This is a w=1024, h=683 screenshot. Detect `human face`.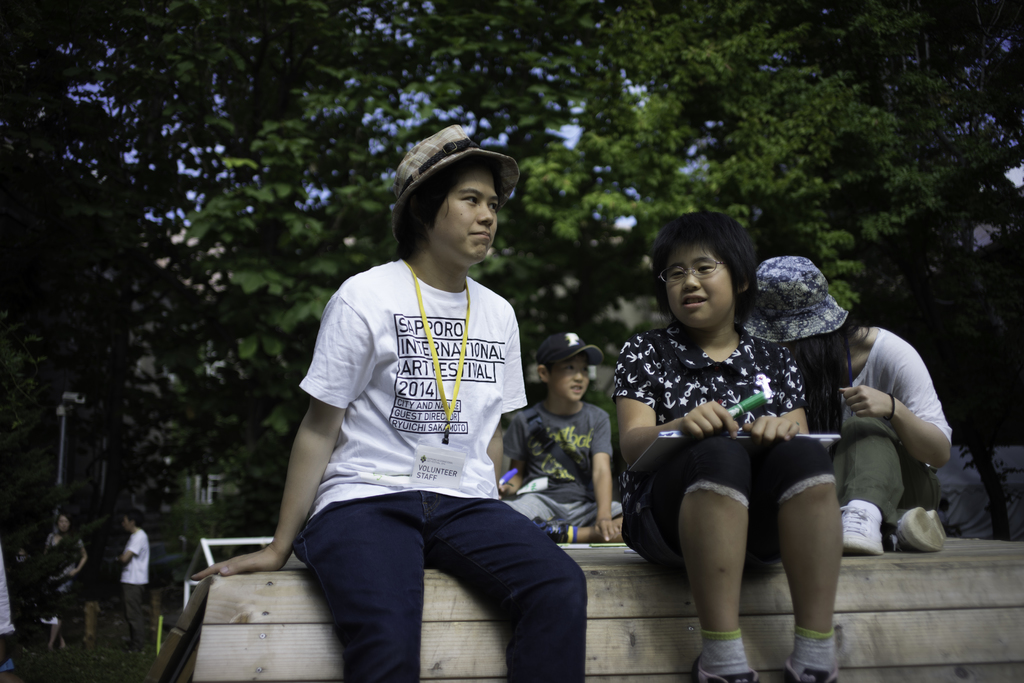
<region>663, 237, 735, 333</region>.
